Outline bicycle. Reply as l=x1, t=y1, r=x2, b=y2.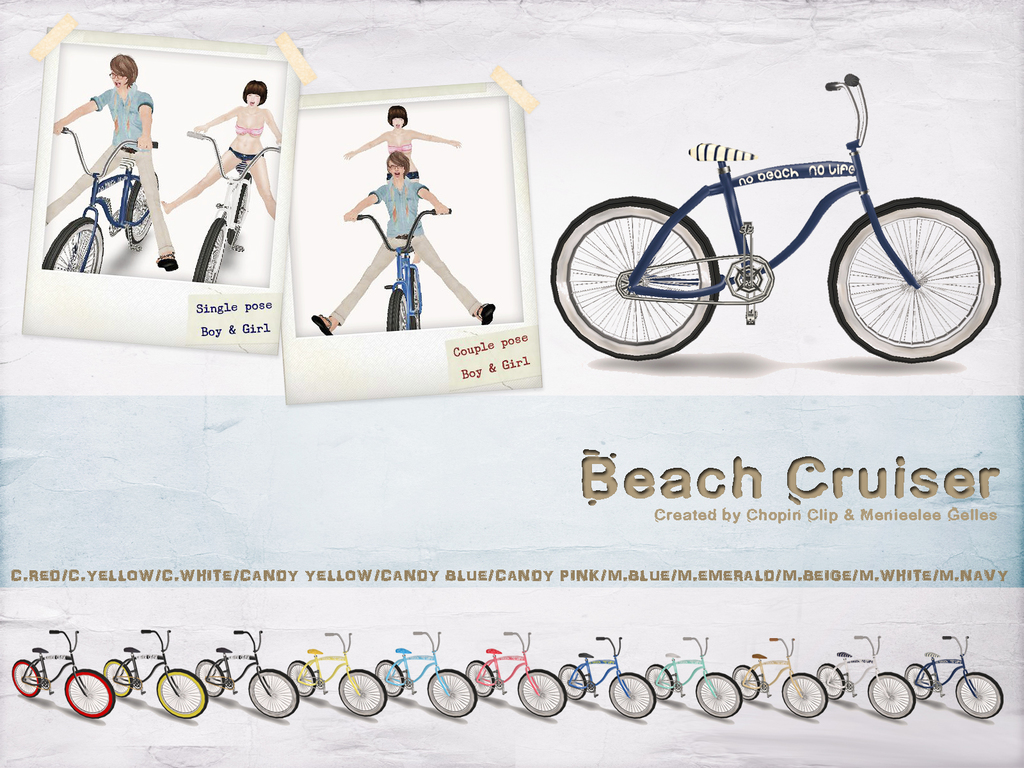
l=10, t=627, r=121, b=714.
